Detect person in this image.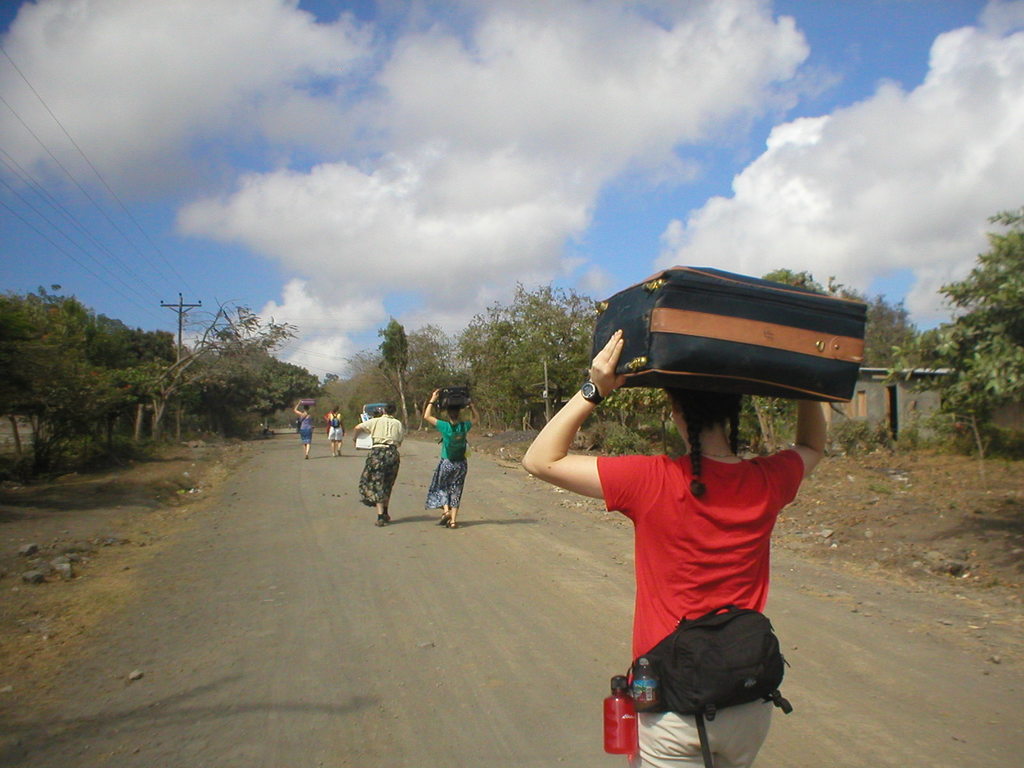
Detection: x1=540, y1=337, x2=840, y2=737.
